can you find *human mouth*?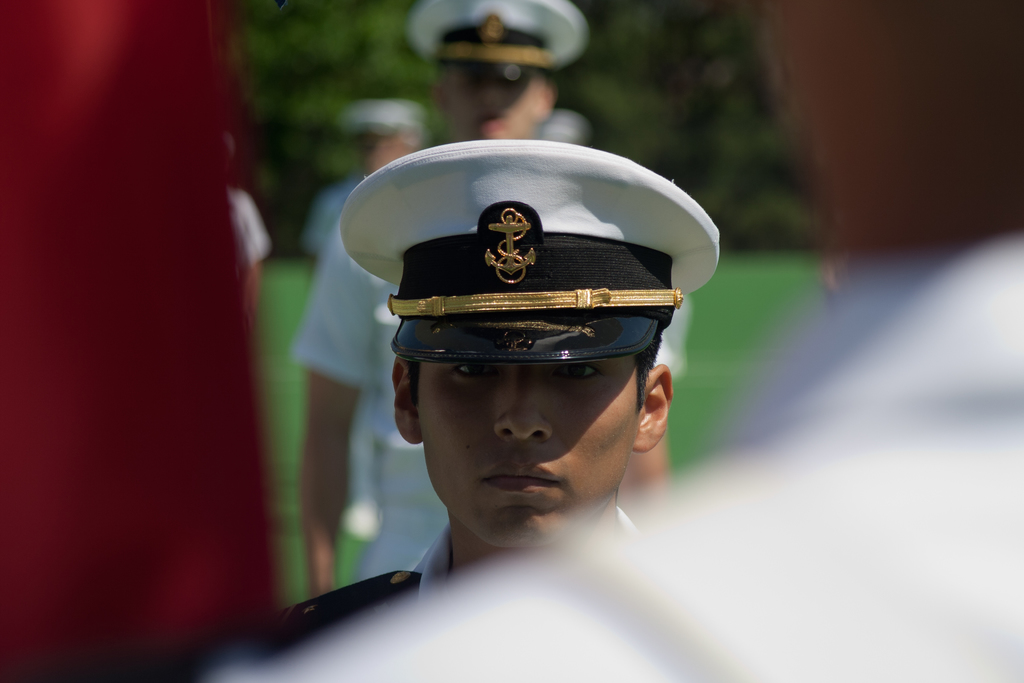
Yes, bounding box: bbox(479, 115, 510, 137).
